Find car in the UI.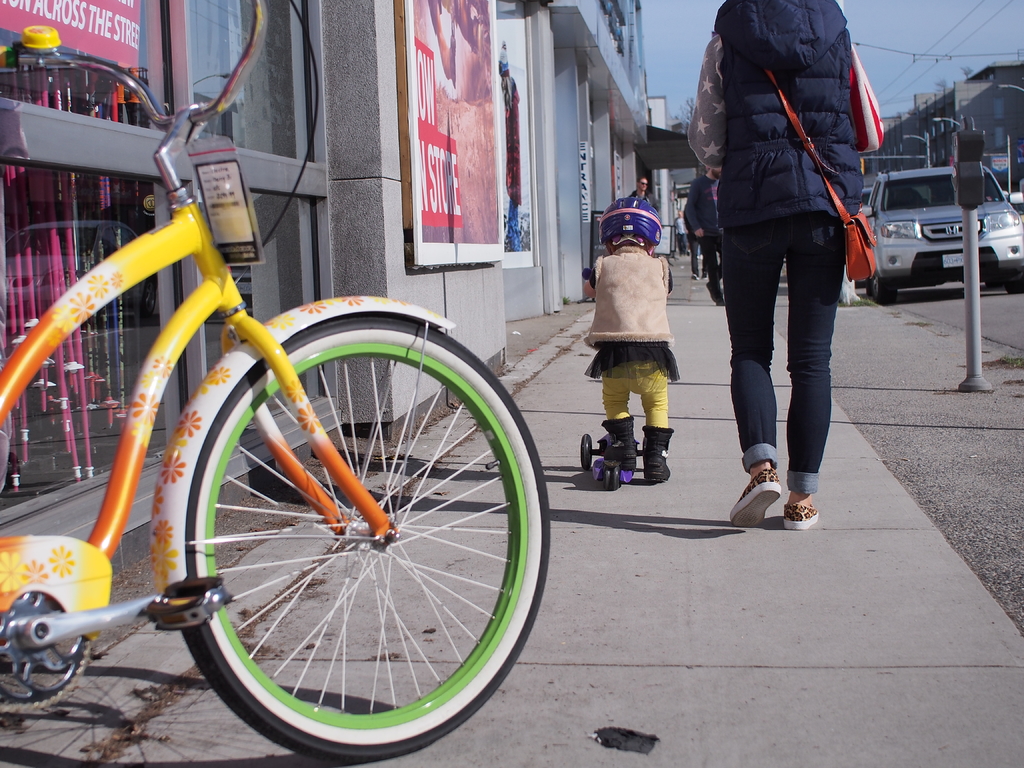
UI element at 858 154 1023 308.
